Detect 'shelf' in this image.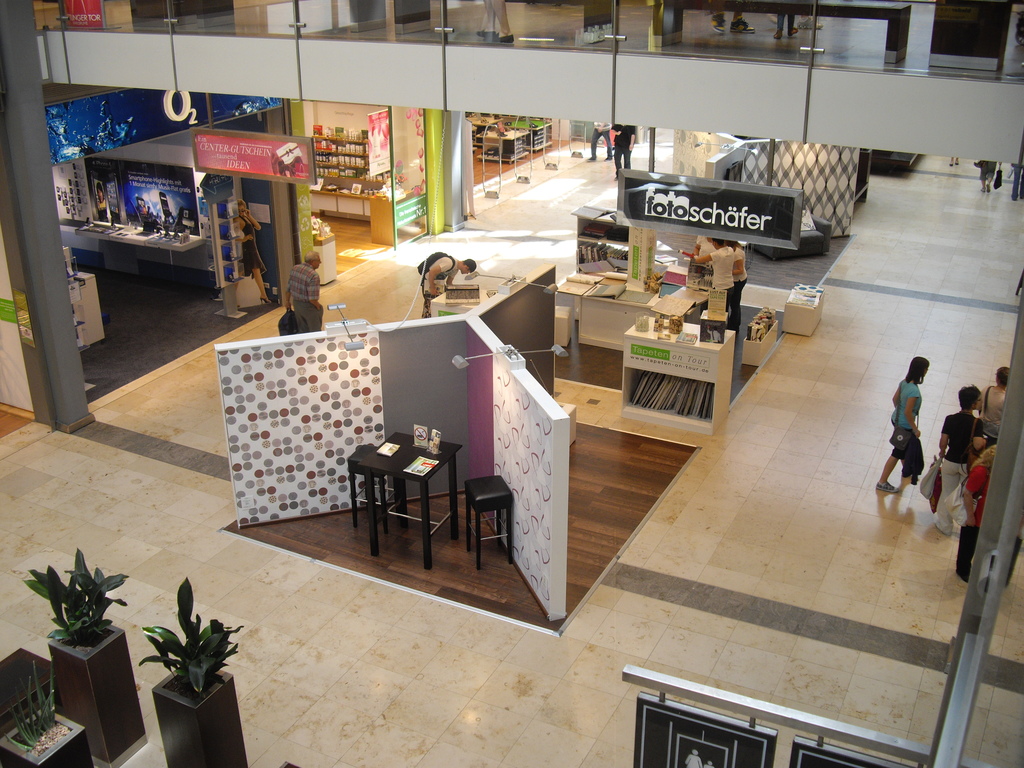
Detection: [625, 362, 714, 426].
